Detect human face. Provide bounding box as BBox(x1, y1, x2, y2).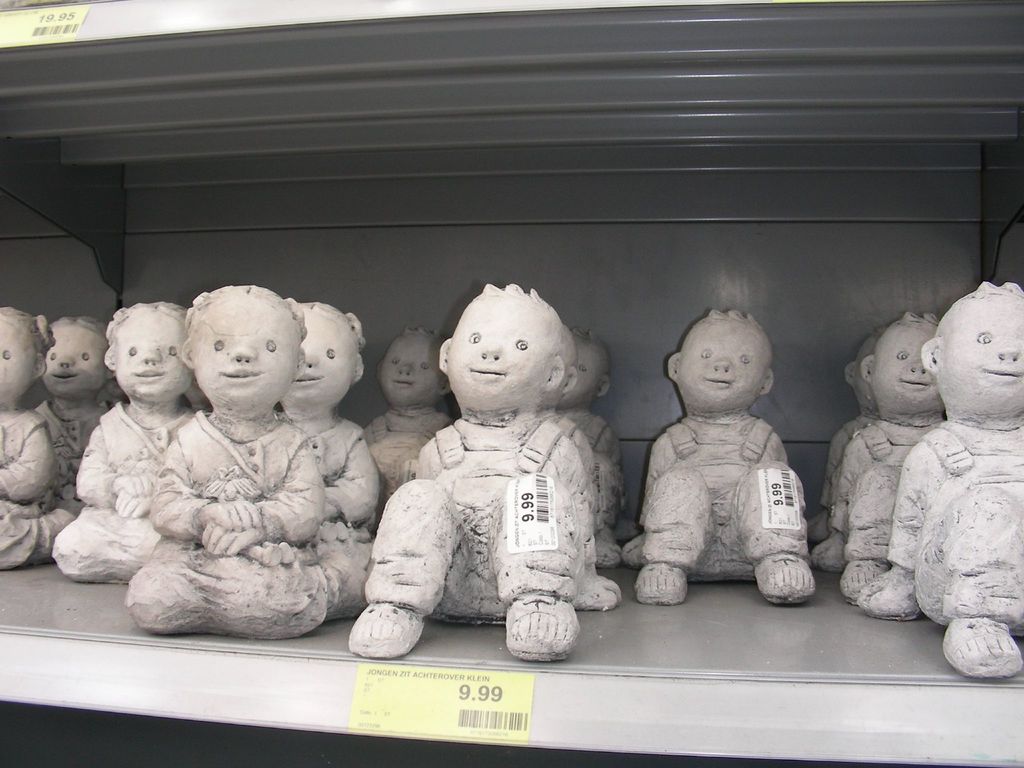
BBox(278, 312, 351, 402).
